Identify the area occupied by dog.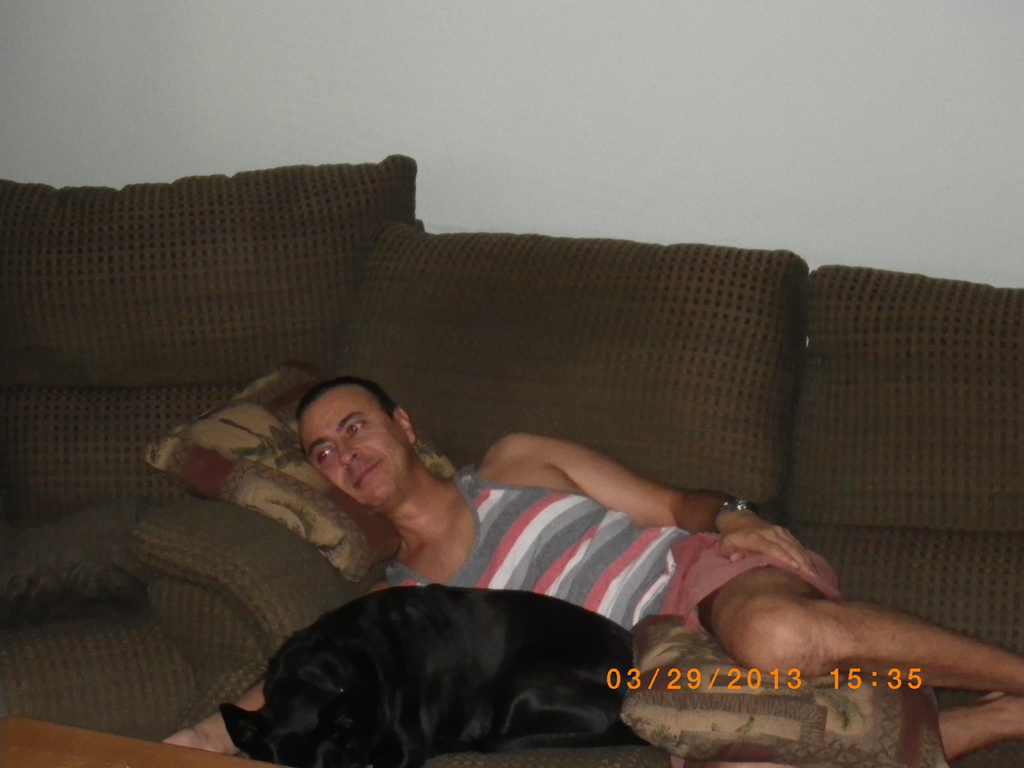
Area: left=219, top=585, right=641, bottom=766.
